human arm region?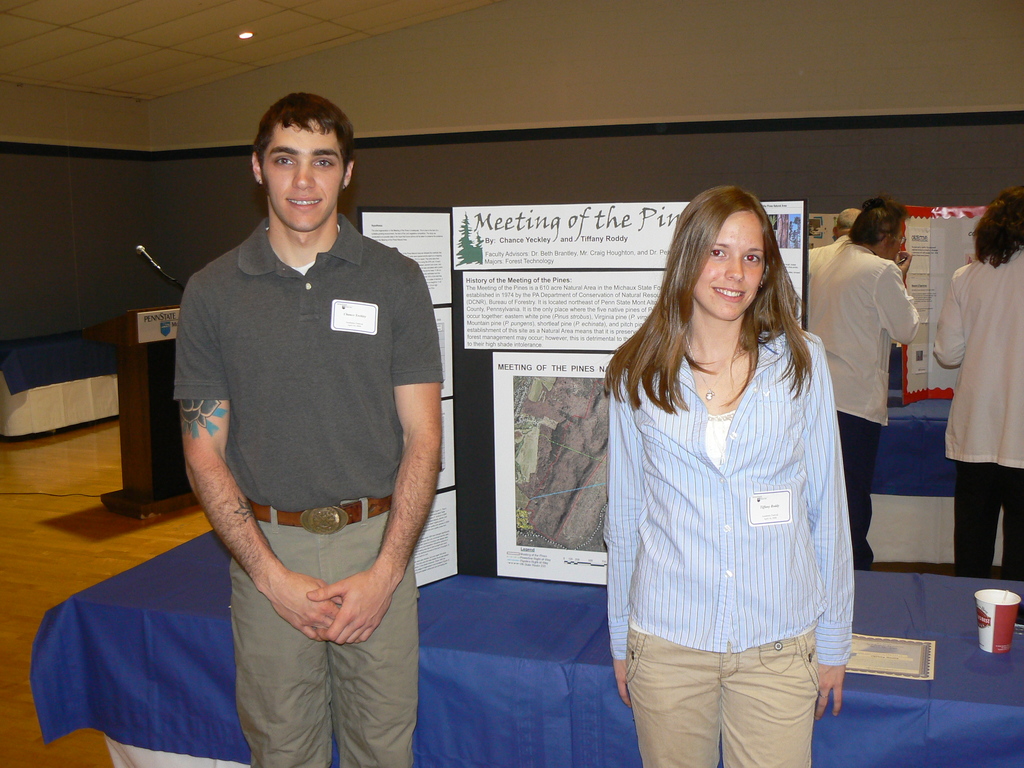
bbox(813, 339, 860, 722)
